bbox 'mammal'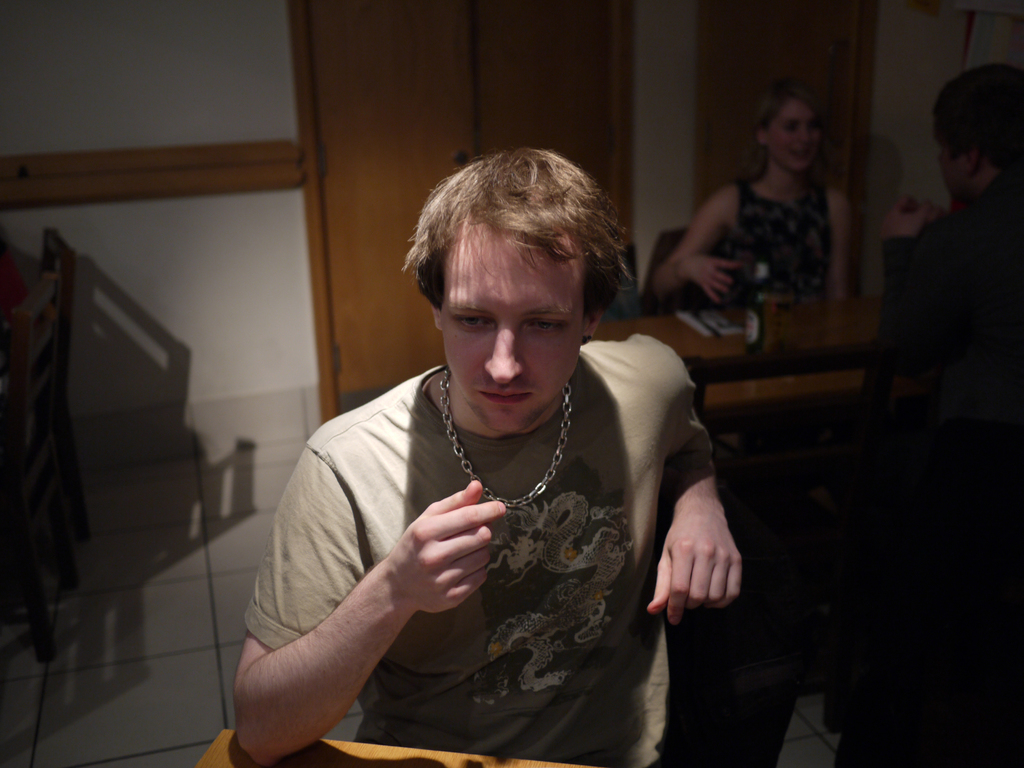
(x1=214, y1=176, x2=790, y2=763)
